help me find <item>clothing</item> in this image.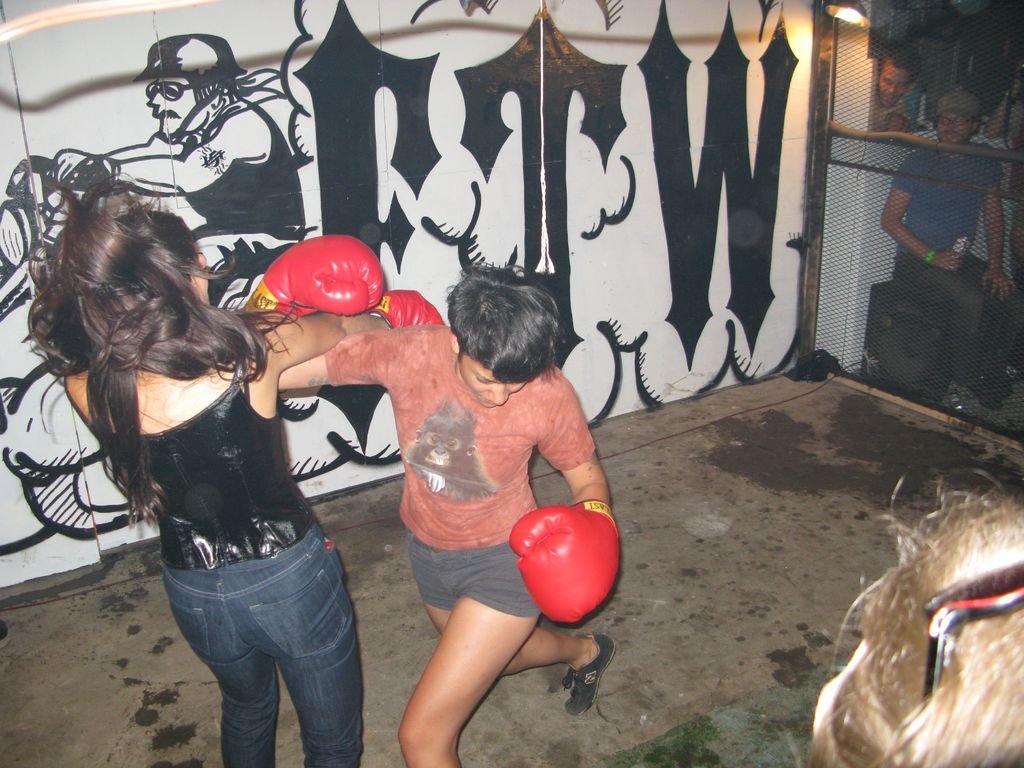
Found it: 889/142/1023/385.
